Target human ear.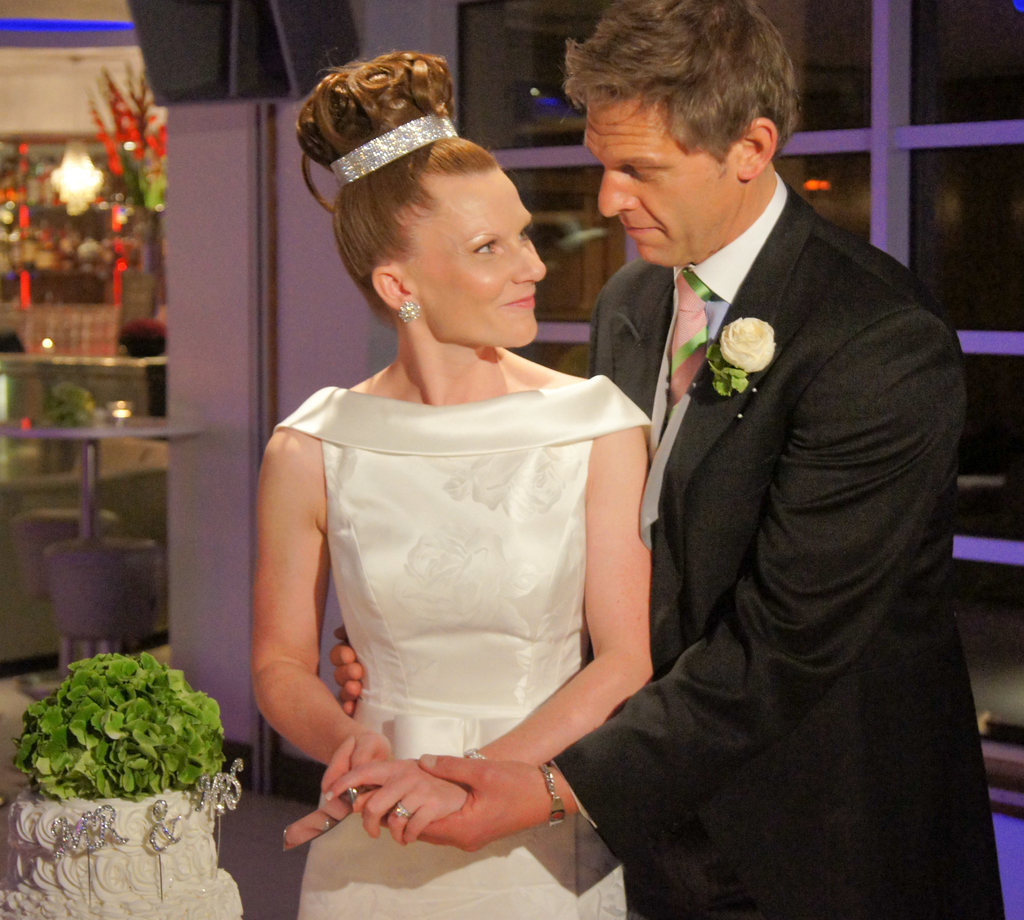
Target region: (x1=737, y1=114, x2=779, y2=182).
